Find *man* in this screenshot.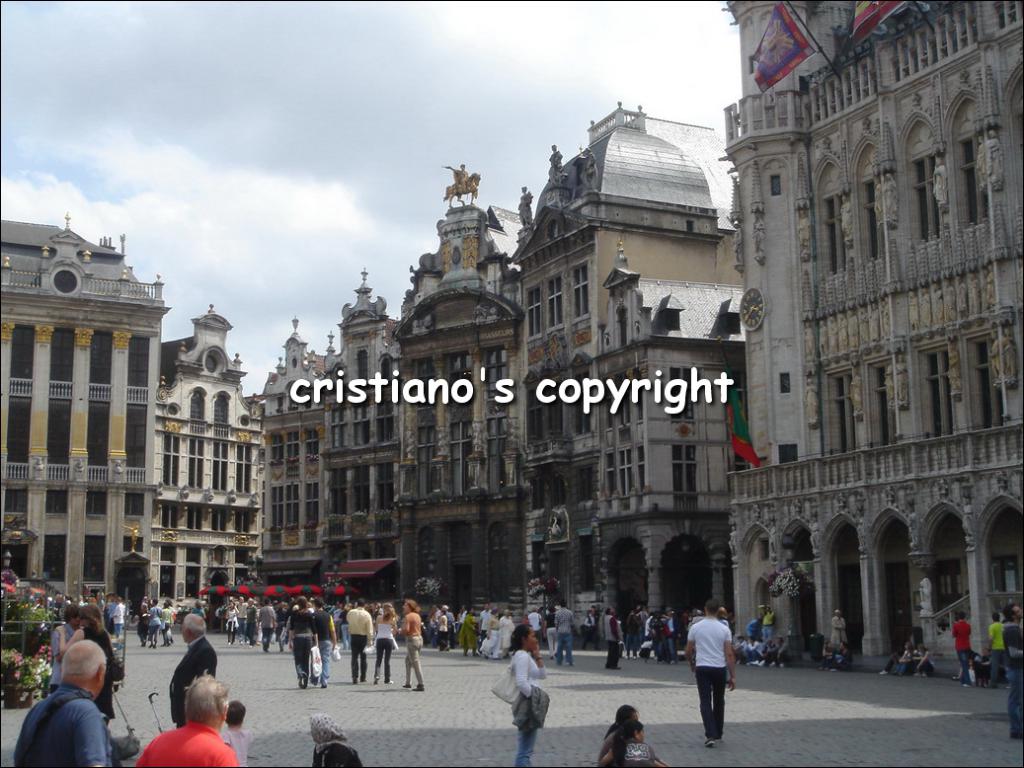
The bounding box for *man* is x1=162 y1=614 x2=221 y2=723.
